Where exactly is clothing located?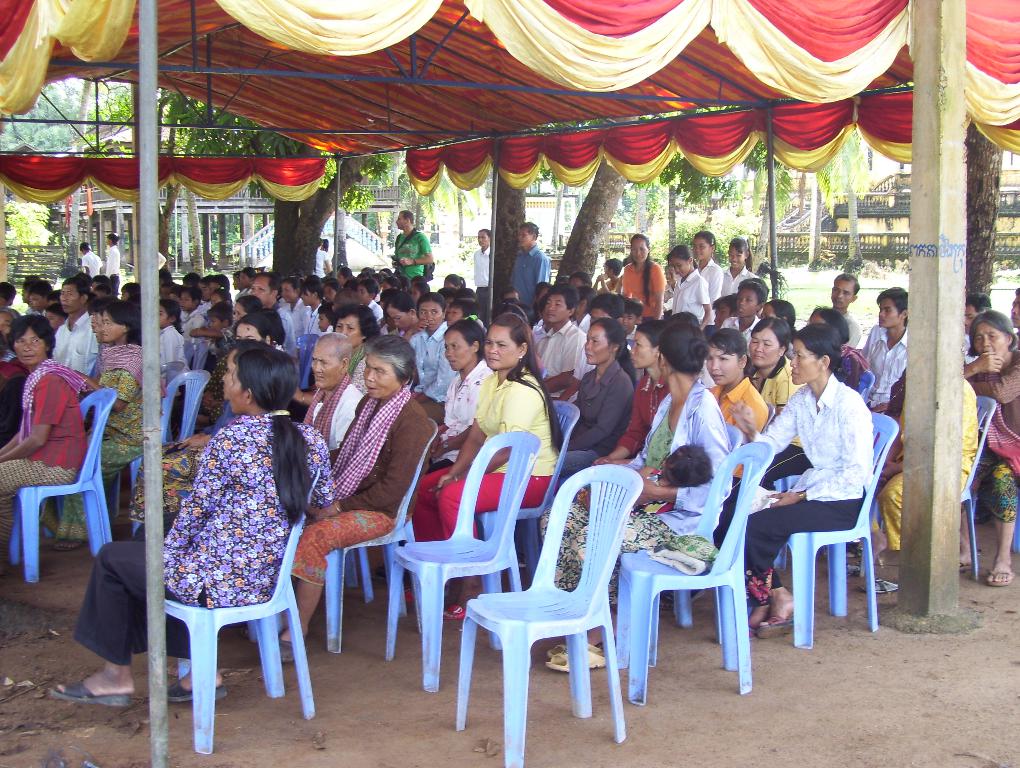
Its bounding box is Rect(696, 355, 718, 390).
